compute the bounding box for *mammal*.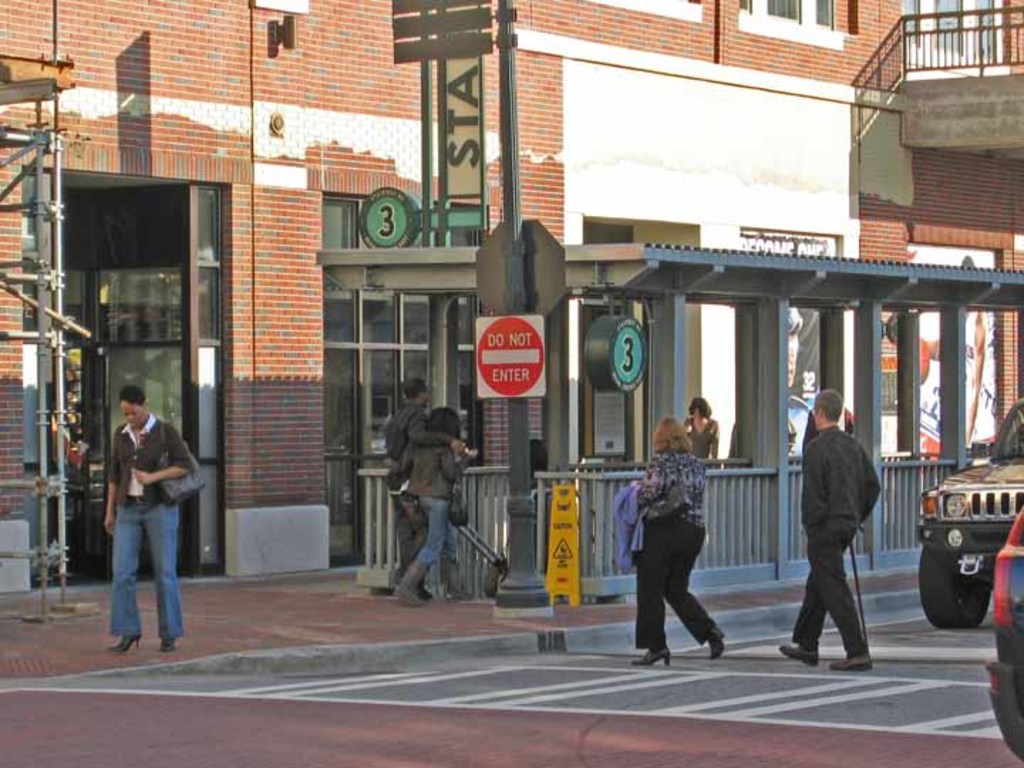
region(402, 411, 472, 604).
